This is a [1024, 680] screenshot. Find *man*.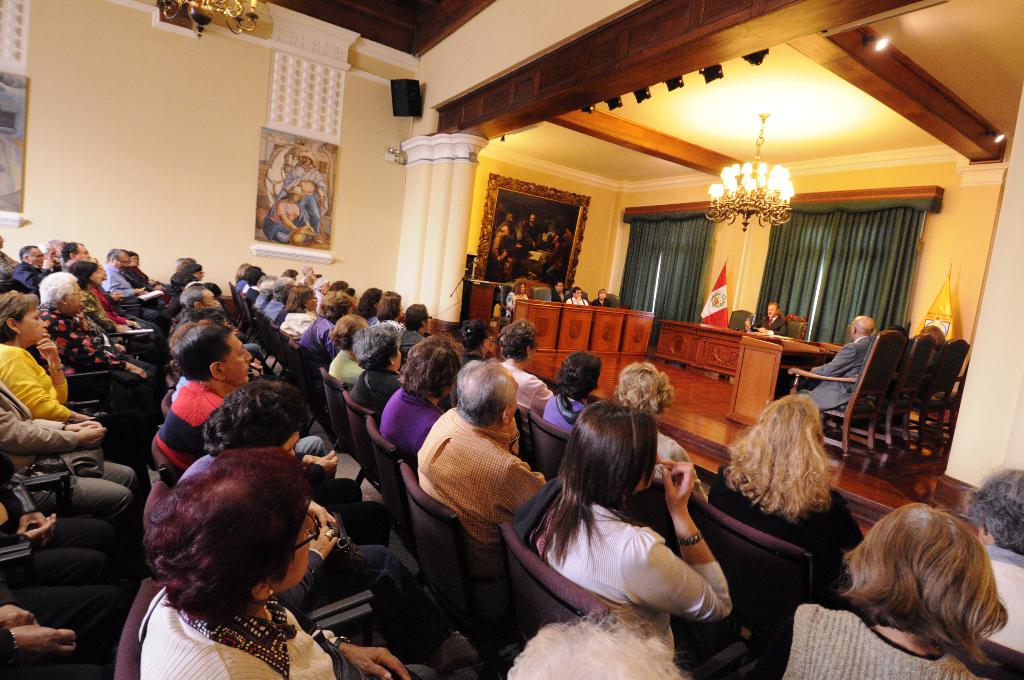
Bounding box: 961 464 1023 665.
